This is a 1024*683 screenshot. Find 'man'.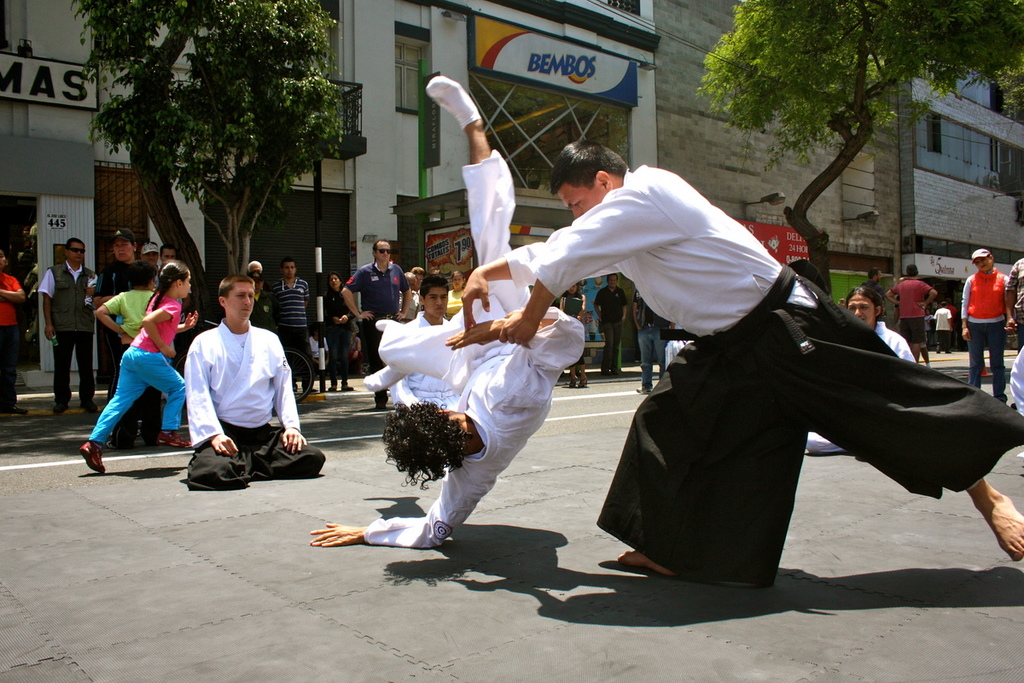
Bounding box: left=0, top=247, right=30, bottom=424.
